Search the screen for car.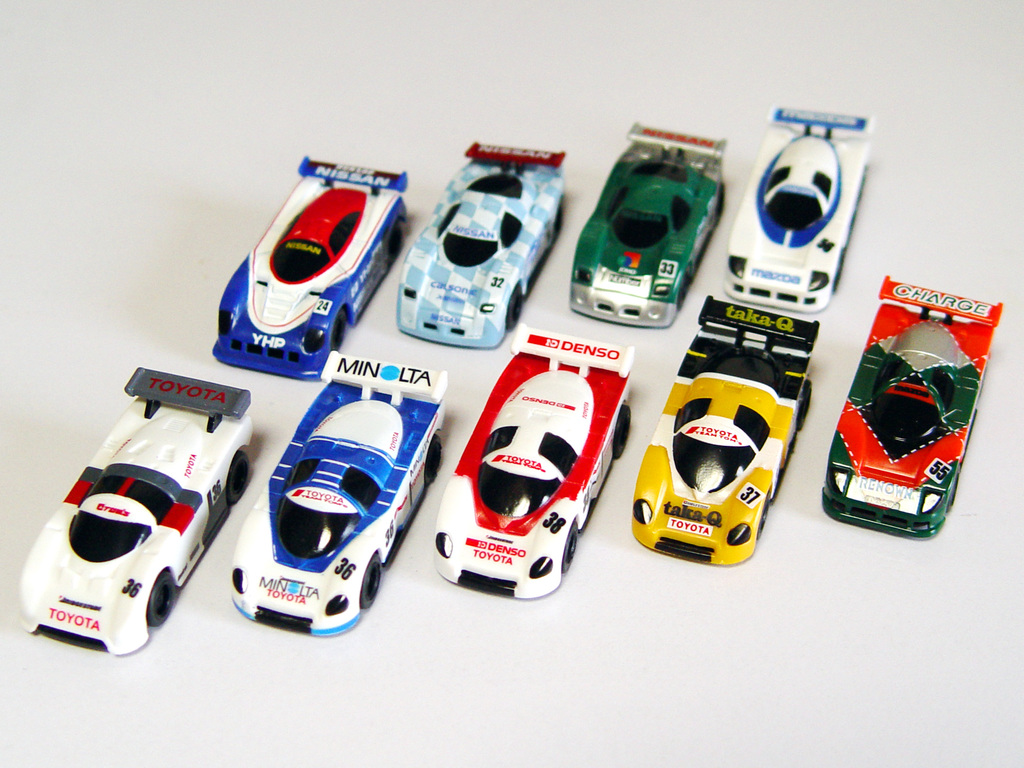
Found at left=215, top=154, right=411, bottom=384.
